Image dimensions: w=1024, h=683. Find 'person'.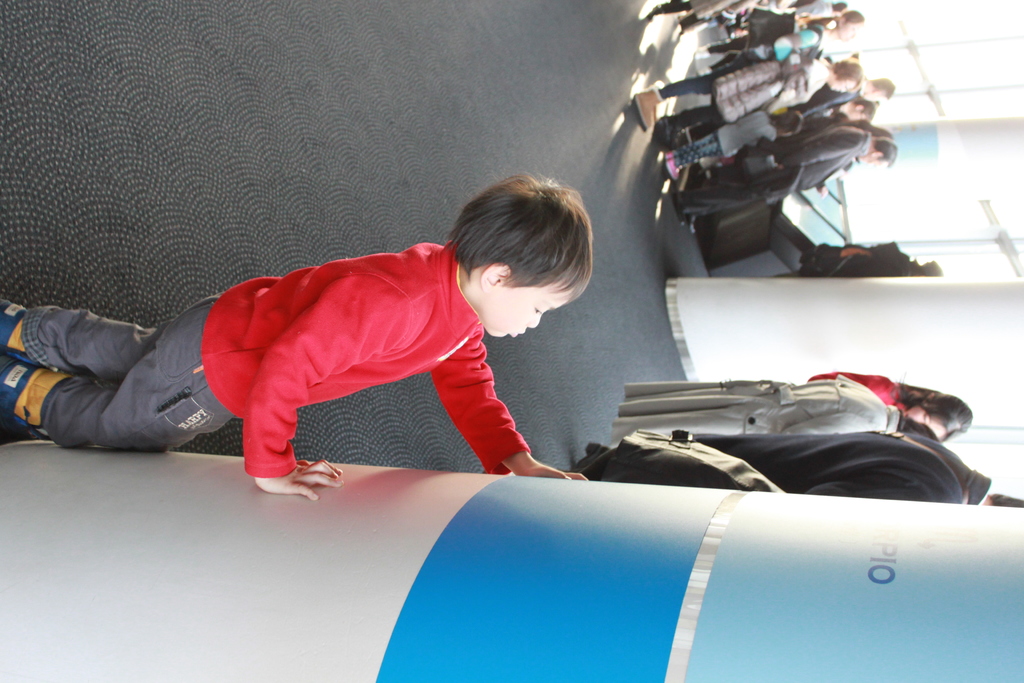
select_region(619, 377, 935, 440).
